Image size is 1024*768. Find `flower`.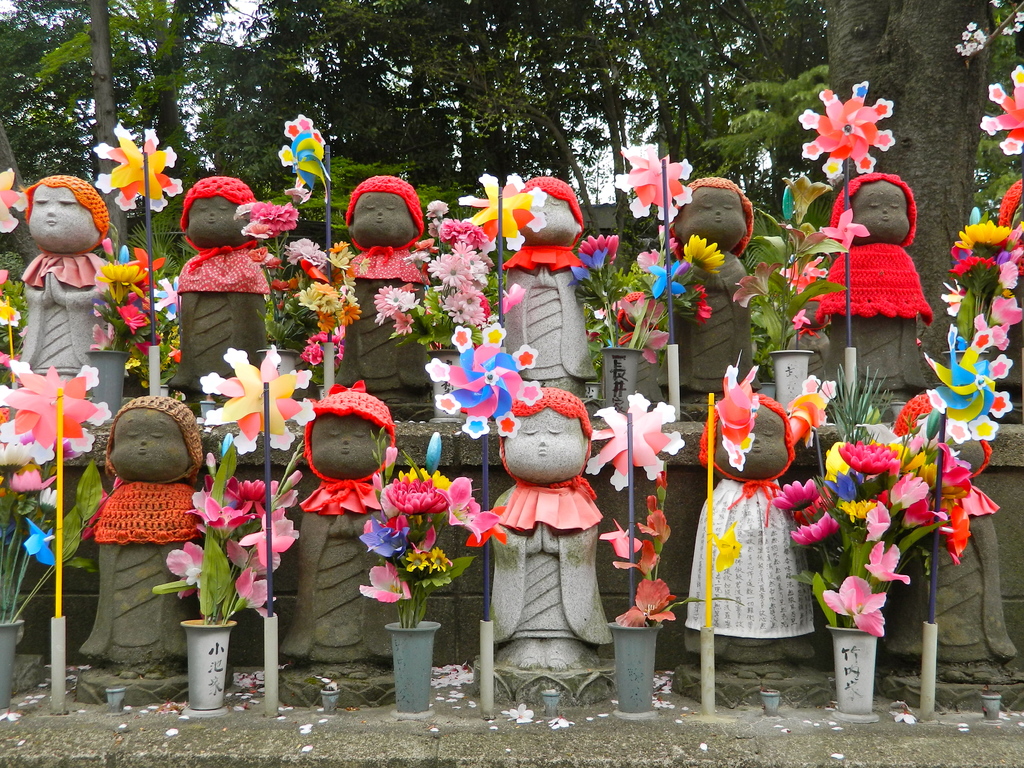
<bbox>97, 124, 181, 211</bbox>.
